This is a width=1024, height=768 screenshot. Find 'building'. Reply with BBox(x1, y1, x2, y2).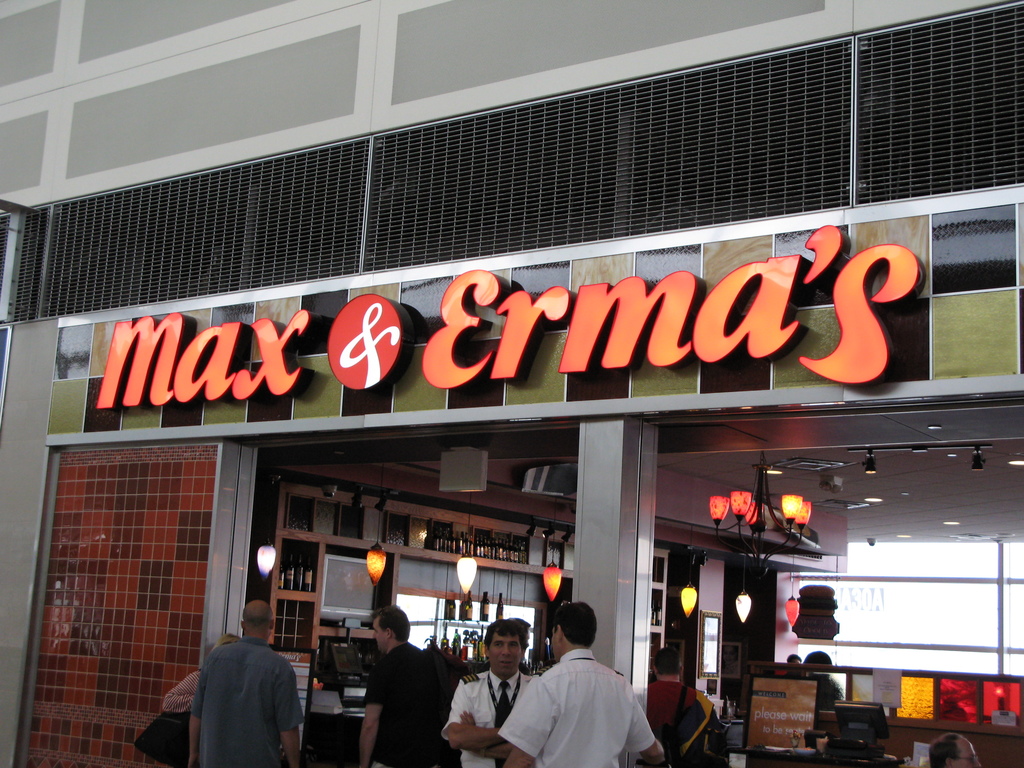
BBox(0, 0, 1023, 767).
